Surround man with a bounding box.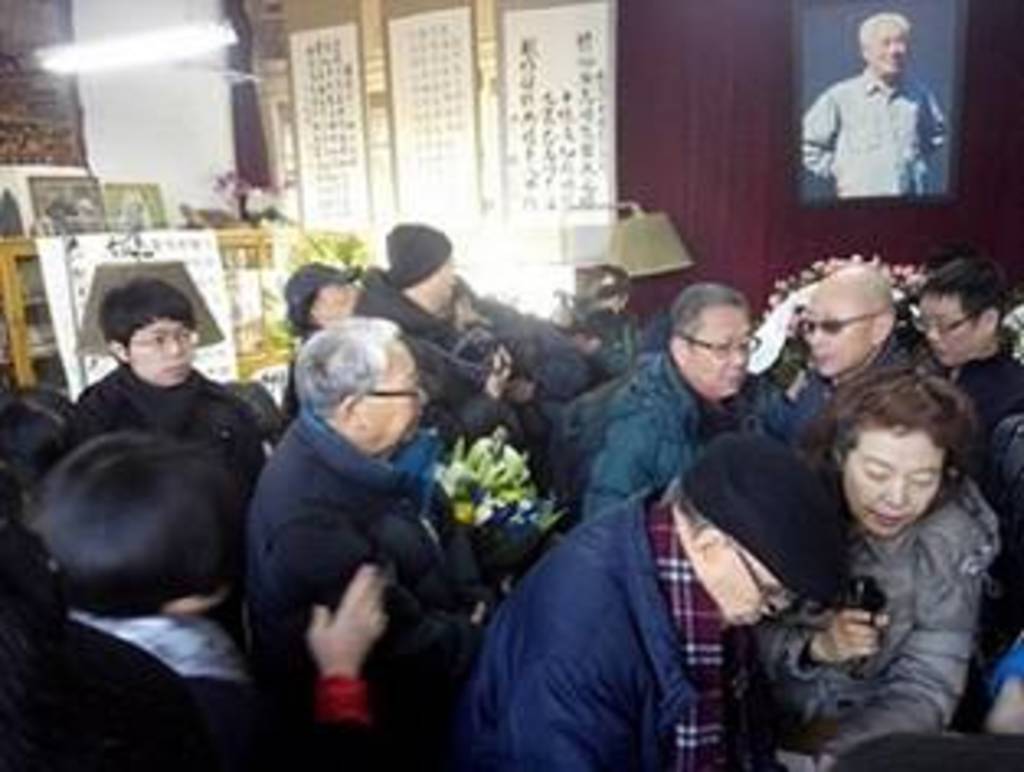
{"x1": 573, "y1": 285, "x2": 824, "y2": 530}.
